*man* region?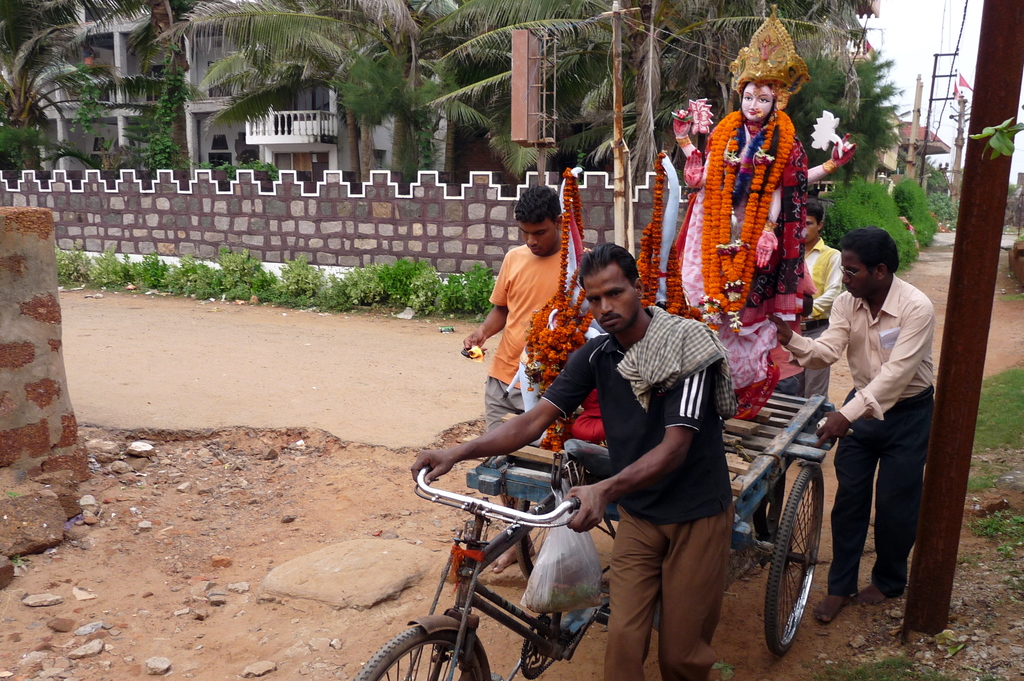
461,179,600,572
